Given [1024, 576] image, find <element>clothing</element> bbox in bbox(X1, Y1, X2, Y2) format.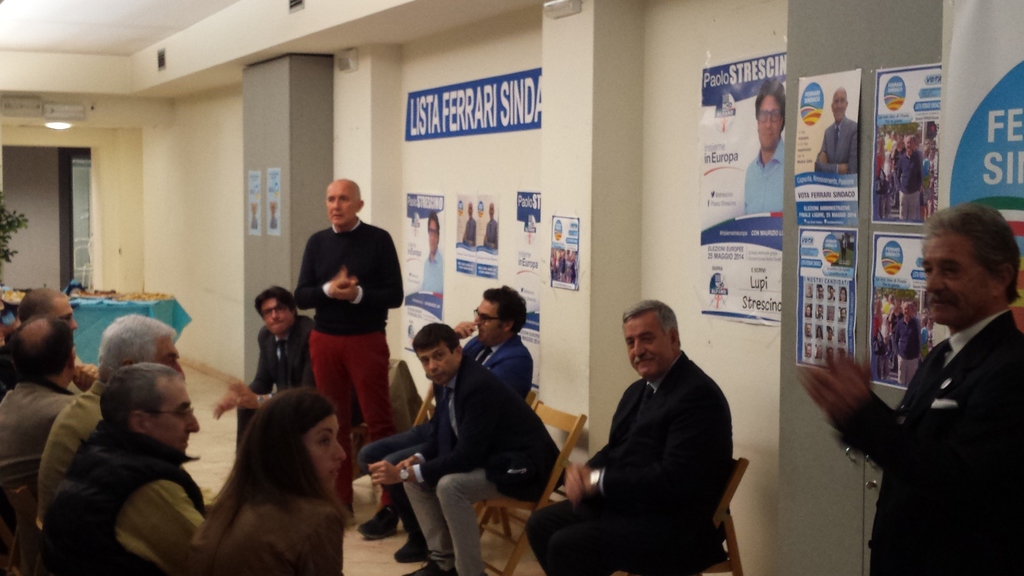
bbox(417, 247, 445, 291).
